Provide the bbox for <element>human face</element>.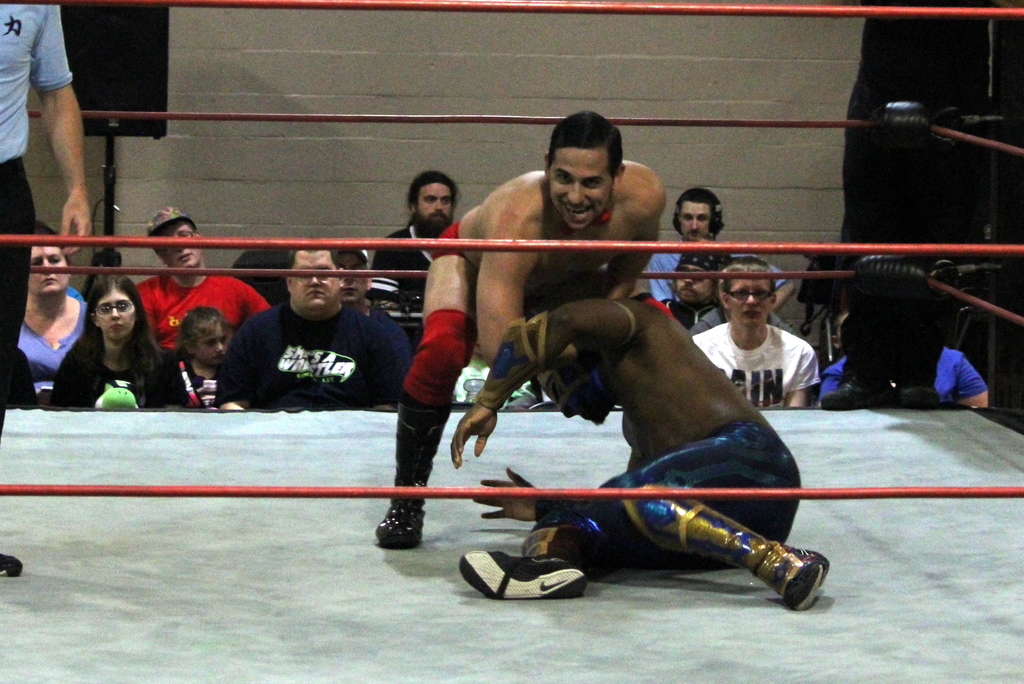
bbox=[728, 275, 772, 322].
